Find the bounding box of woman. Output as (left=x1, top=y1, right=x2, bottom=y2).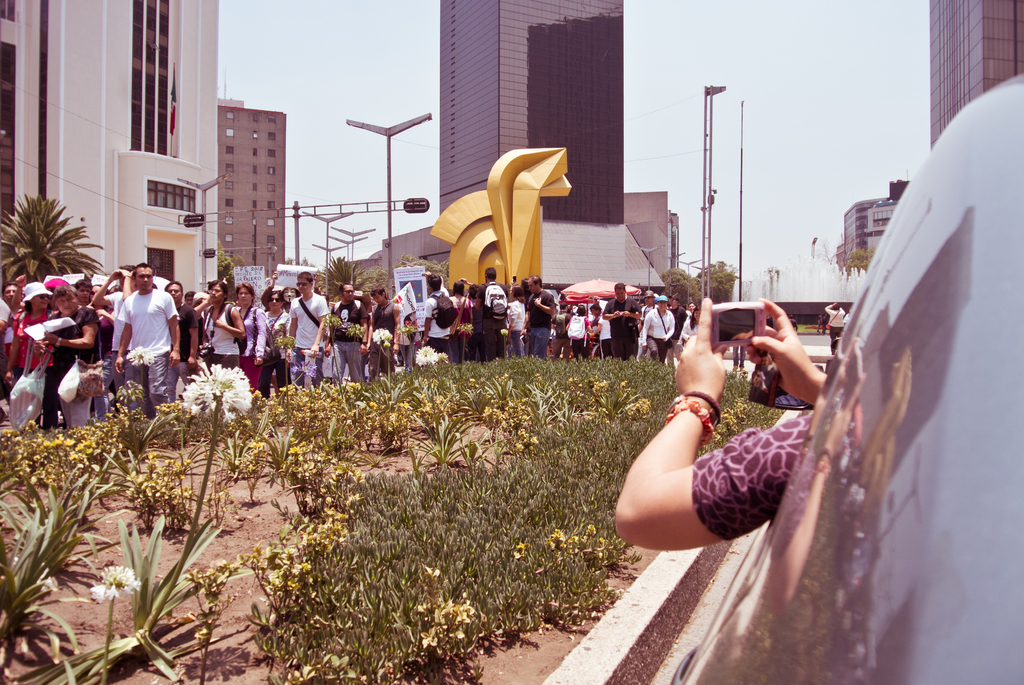
(left=6, top=281, right=54, bottom=432).
